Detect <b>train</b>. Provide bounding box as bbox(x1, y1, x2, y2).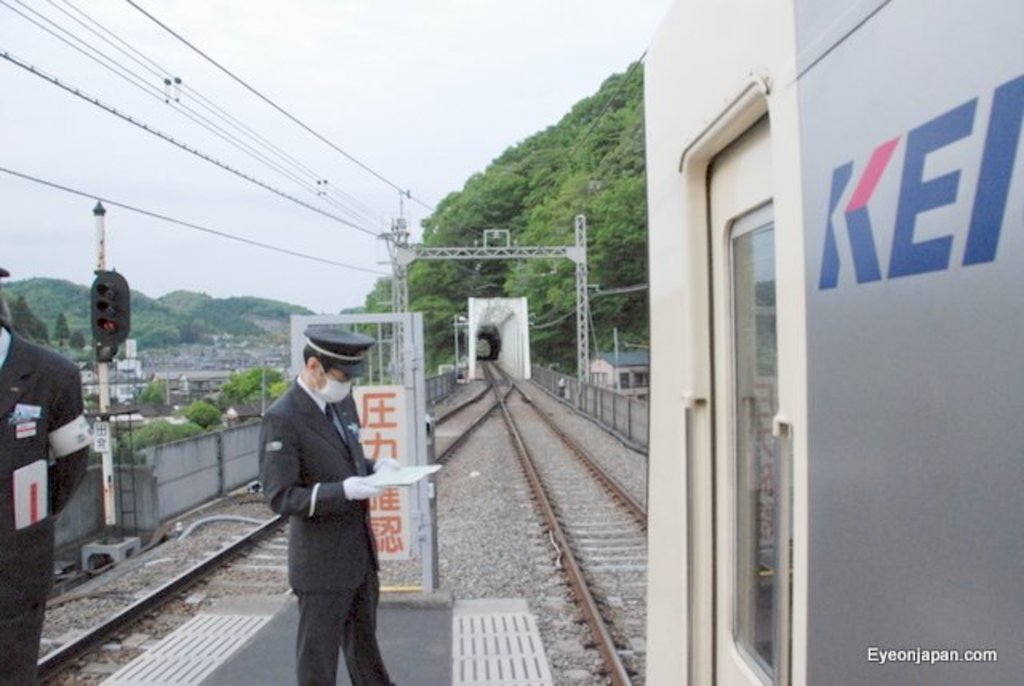
bbox(643, 0, 1022, 684).
